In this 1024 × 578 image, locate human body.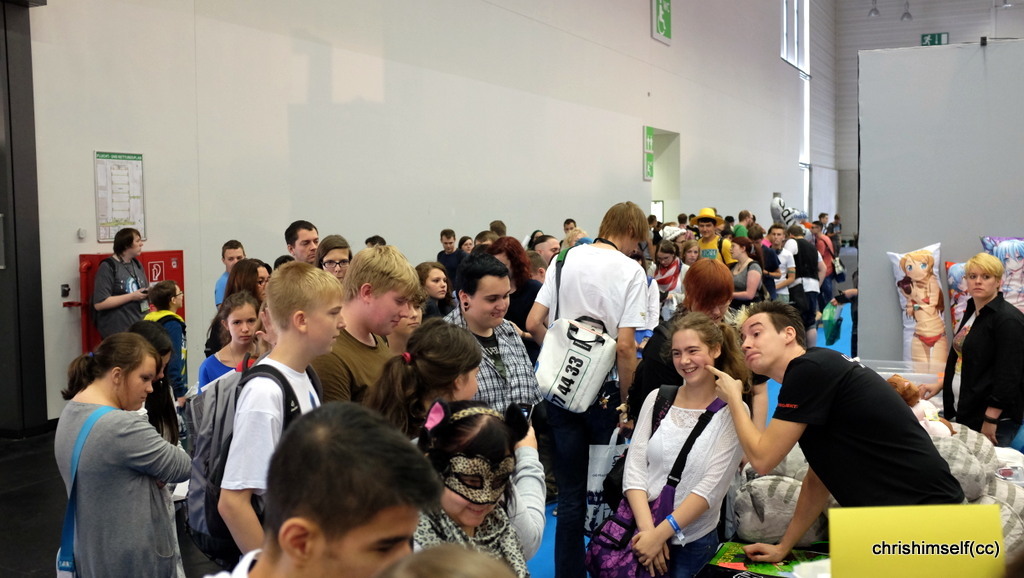
Bounding box: <region>529, 232, 563, 264</region>.
